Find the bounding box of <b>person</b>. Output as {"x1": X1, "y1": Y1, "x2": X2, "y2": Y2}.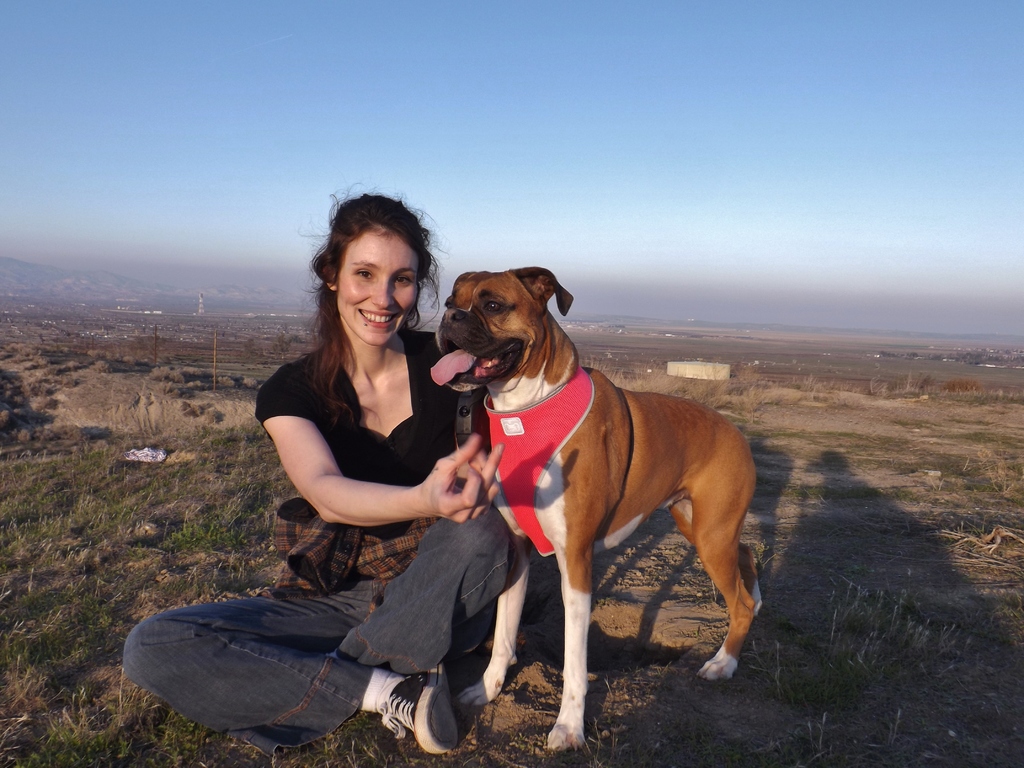
{"x1": 122, "y1": 180, "x2": 518, "y2": 764}.
